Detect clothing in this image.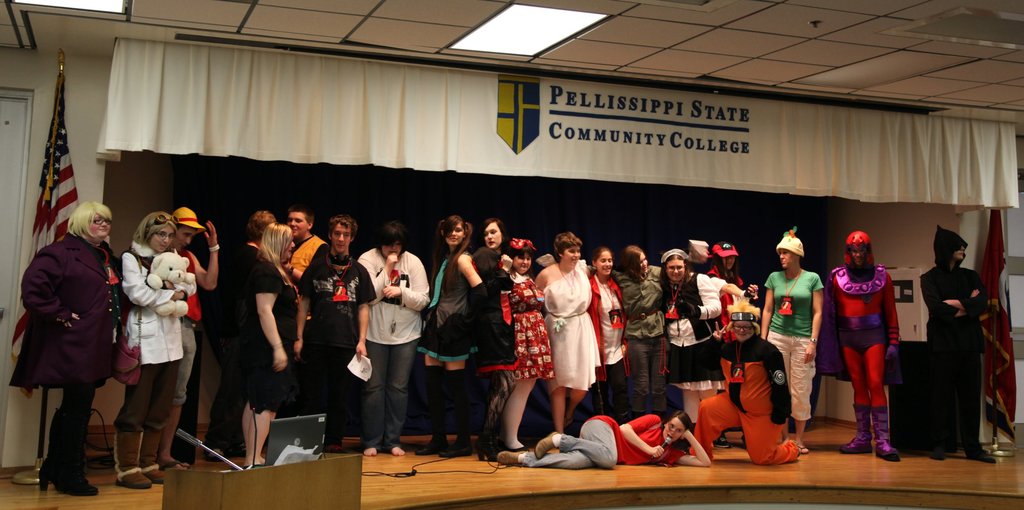
Detection: bbox=(815, 258, 907, 356).
